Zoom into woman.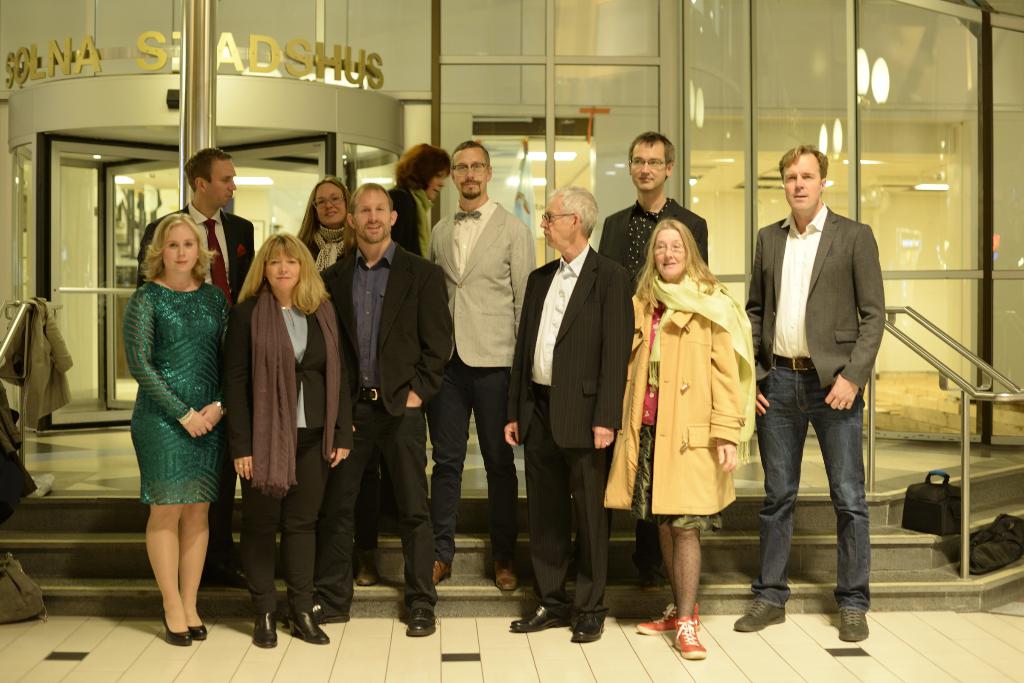
Zoom target: region(296, 178, 380, 590).
